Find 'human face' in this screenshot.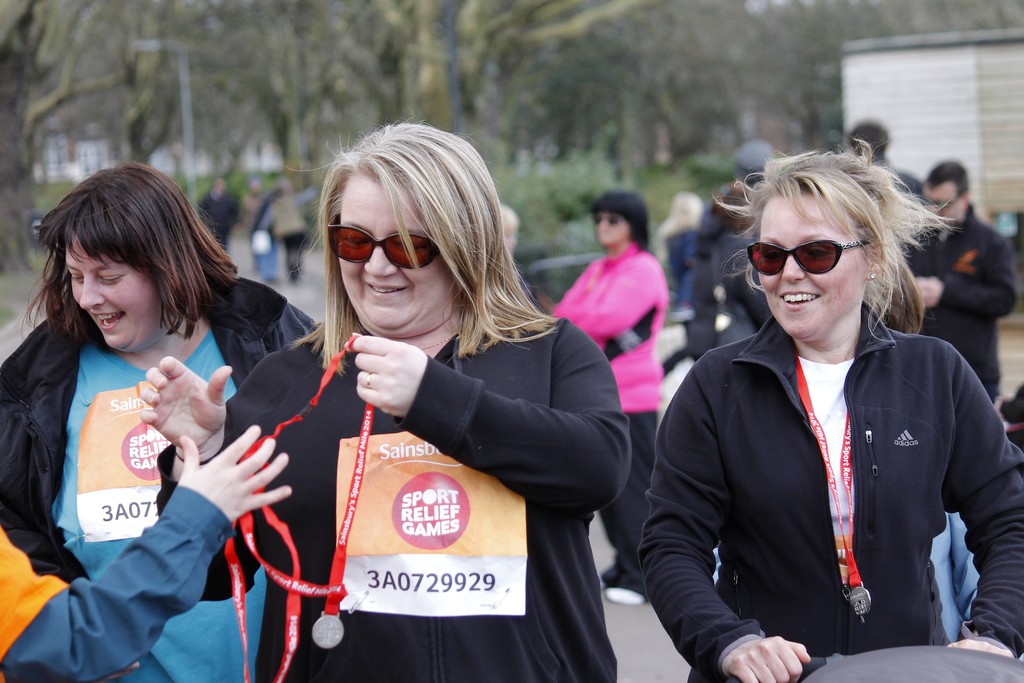
The bounding box for 'human face' is l=337, t=174, r=456, b=339.
